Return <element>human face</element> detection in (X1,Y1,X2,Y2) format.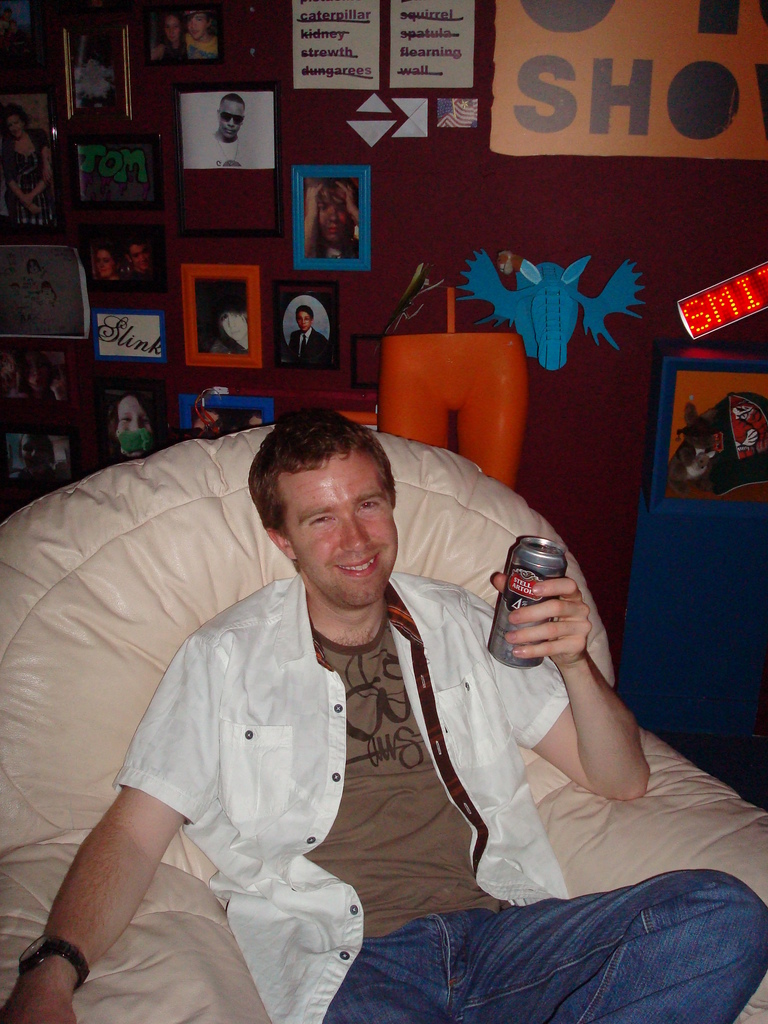
(278,456,401,605).
